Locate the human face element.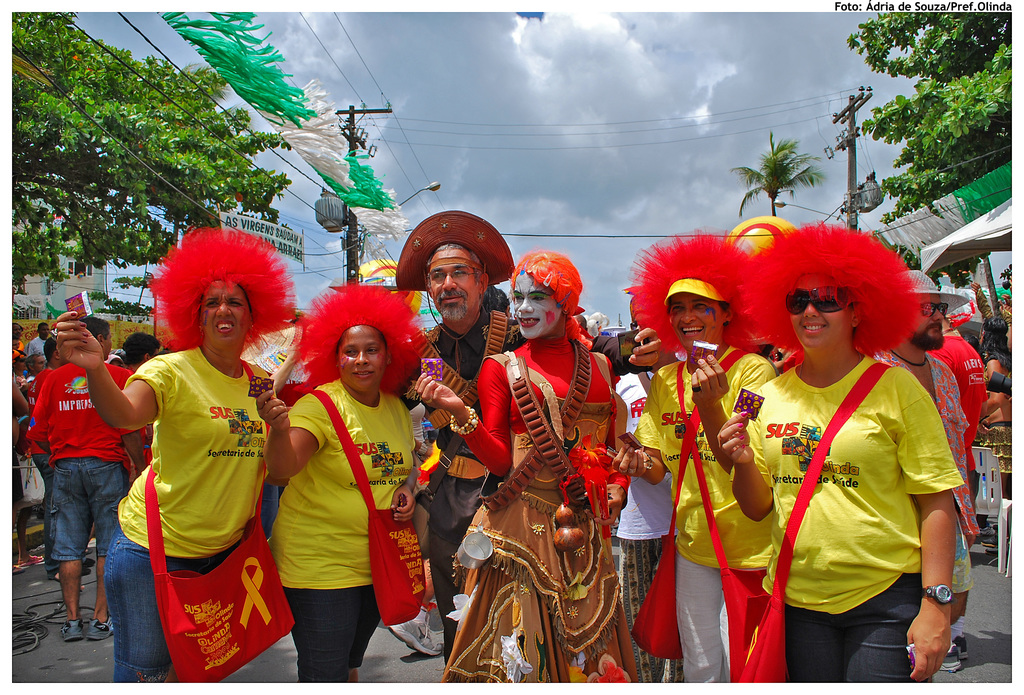
Element bbox: (101, 328, 113, 360).
